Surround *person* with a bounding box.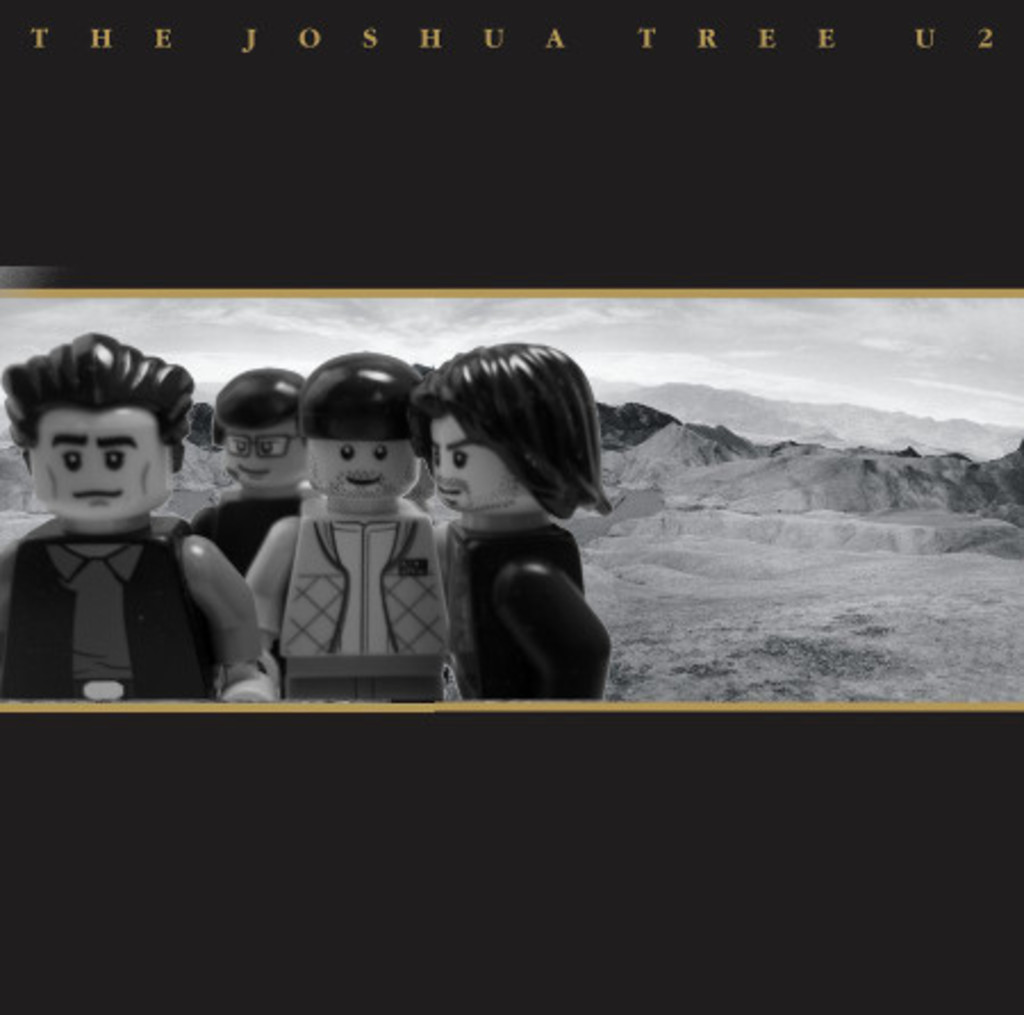
[left=9, top=323, right=250, bottom=724].
